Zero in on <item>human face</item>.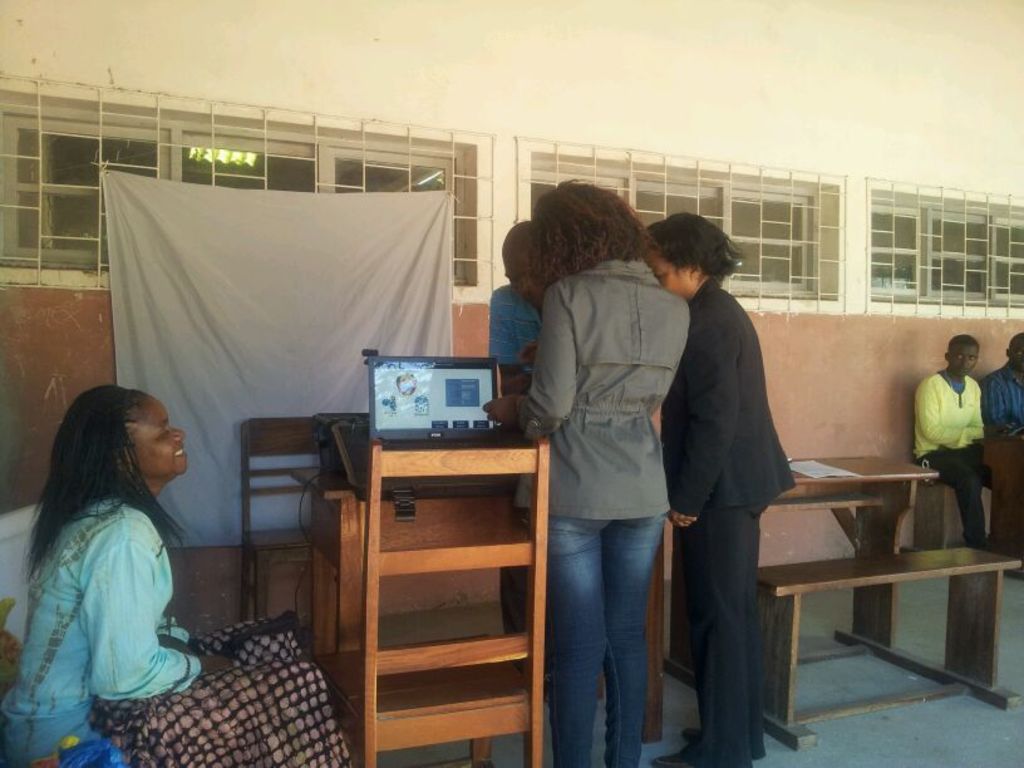
Zeroed in: 949:344:975:371.
